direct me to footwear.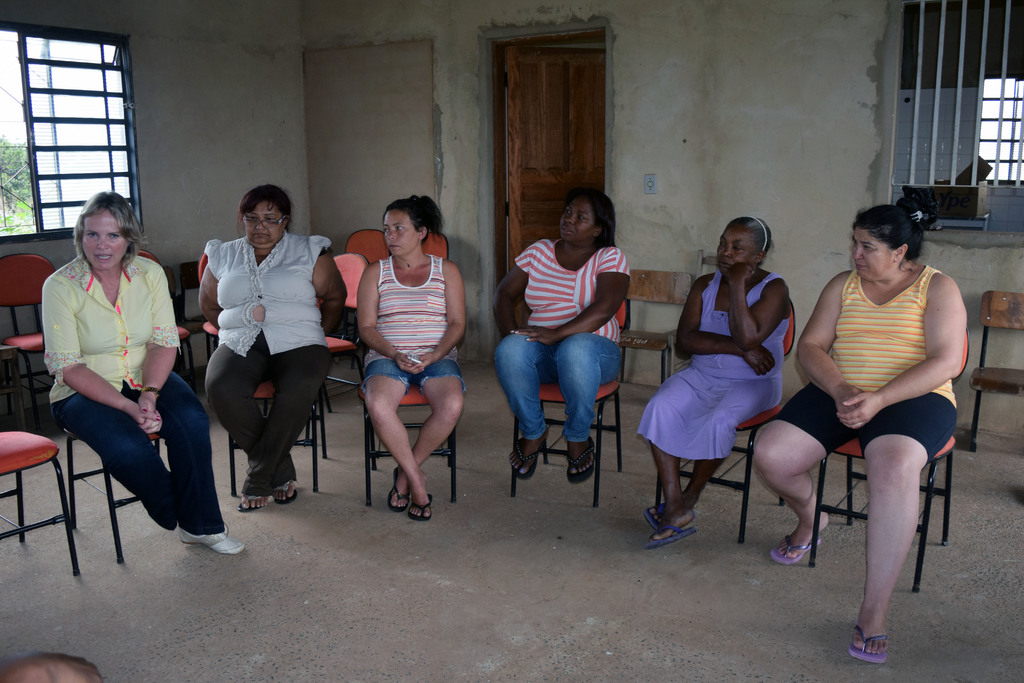
Direction: bbox=(563, 440, 596, 487).
